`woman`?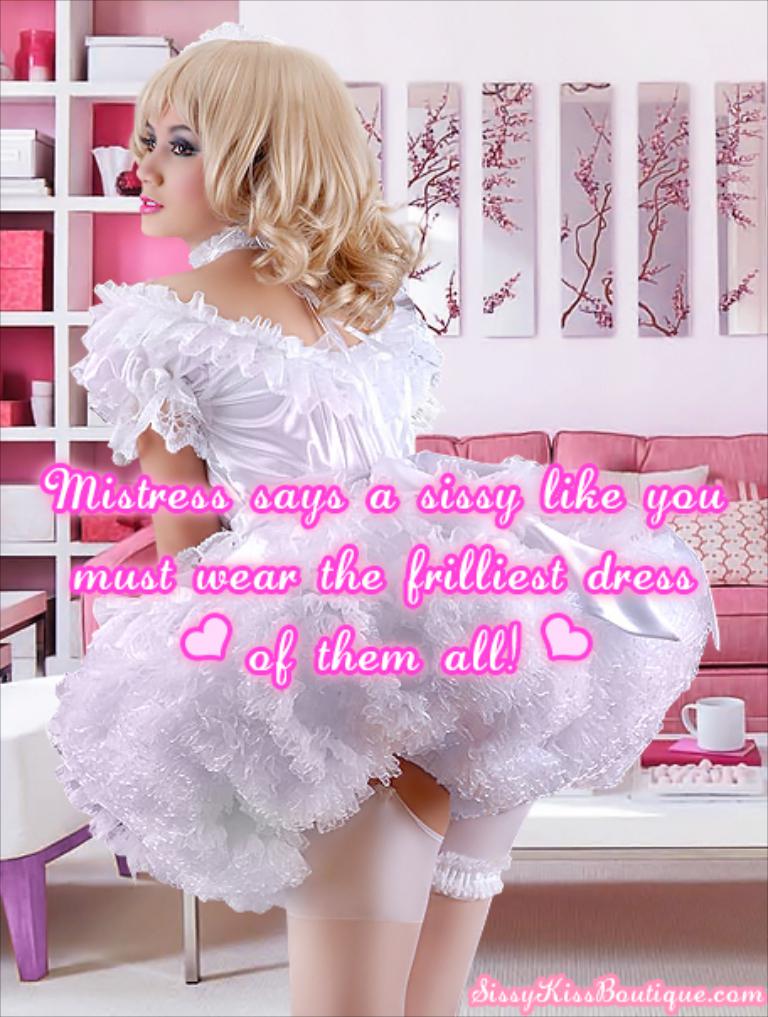
59/35/712/1015
